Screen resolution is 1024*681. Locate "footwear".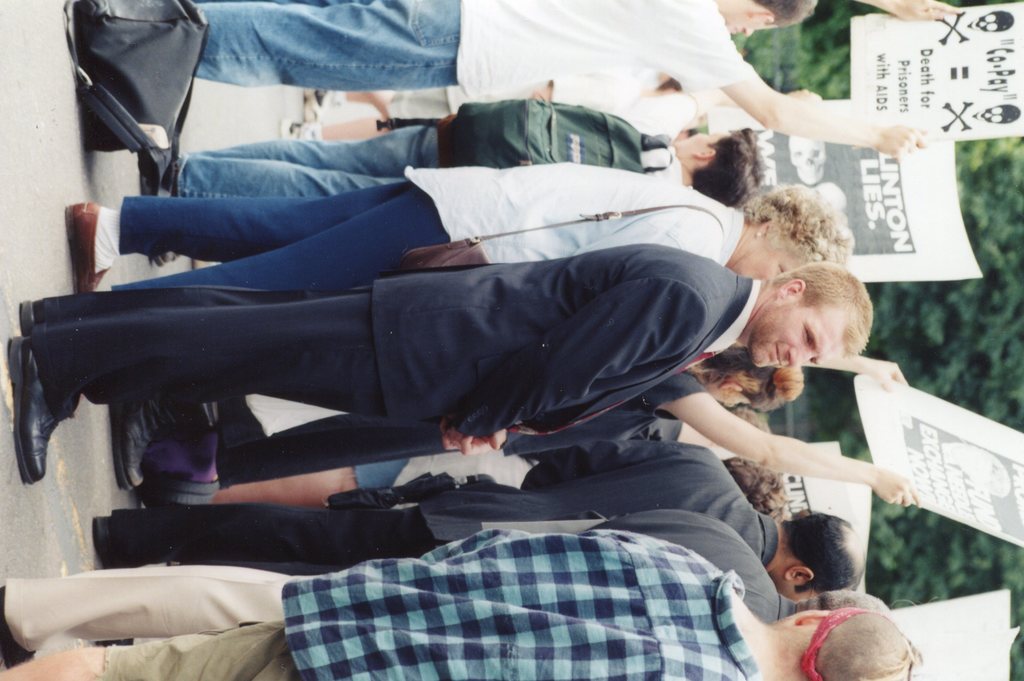
bbox=(105, 385, 182, 495).
